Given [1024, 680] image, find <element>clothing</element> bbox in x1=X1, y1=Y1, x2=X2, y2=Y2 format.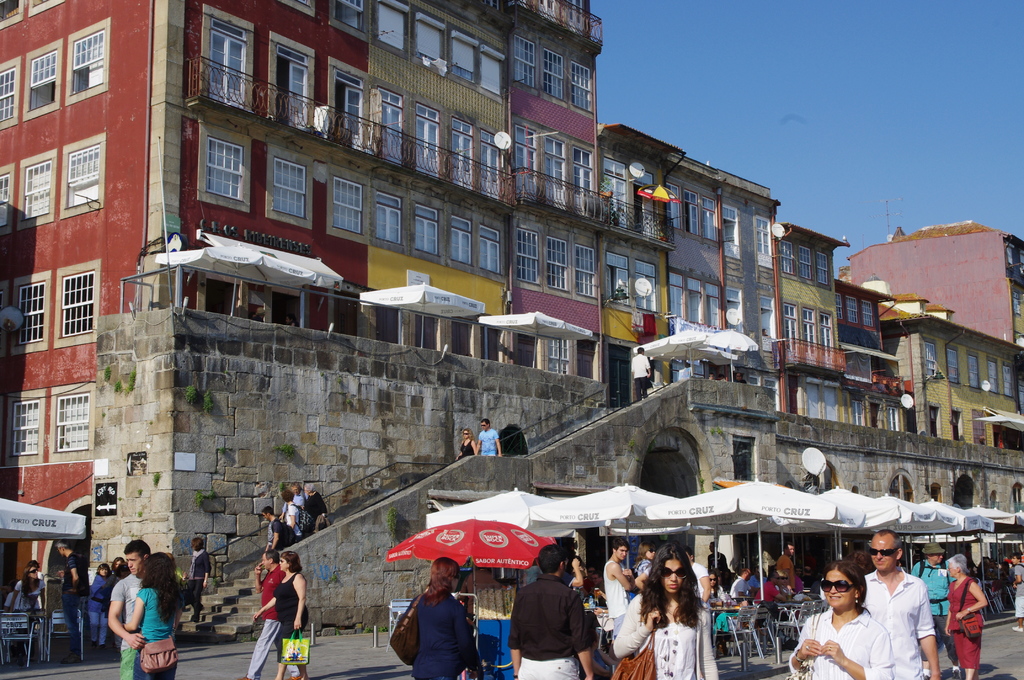
x1=133, y1=644, x2=177, y2=679.
